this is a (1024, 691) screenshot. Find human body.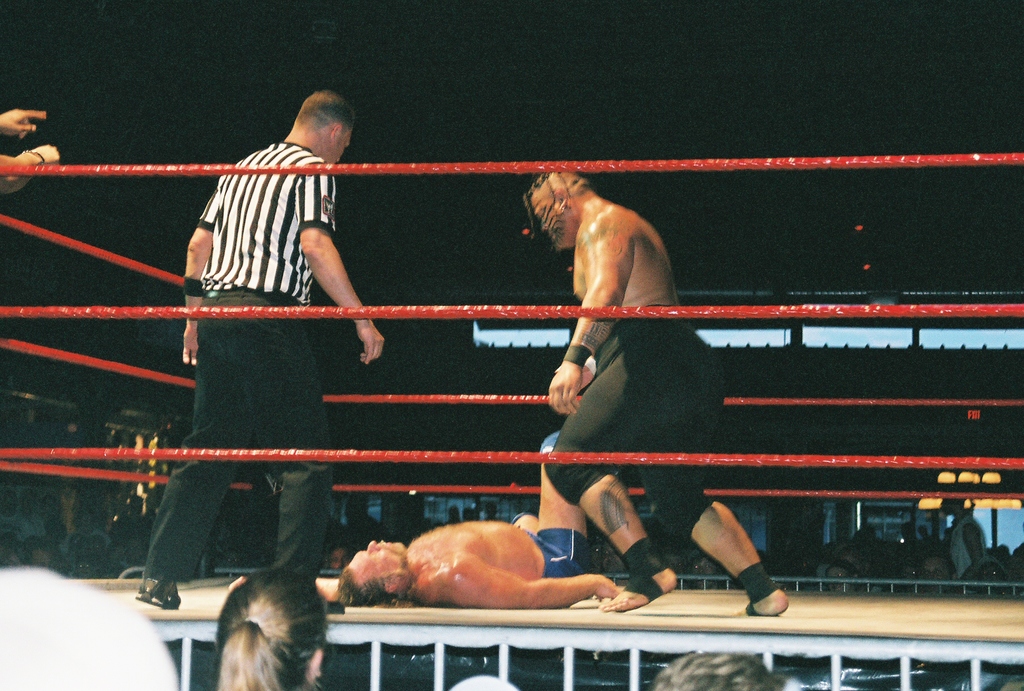
Bounding box: Rect(135, 89, 389, 616).
